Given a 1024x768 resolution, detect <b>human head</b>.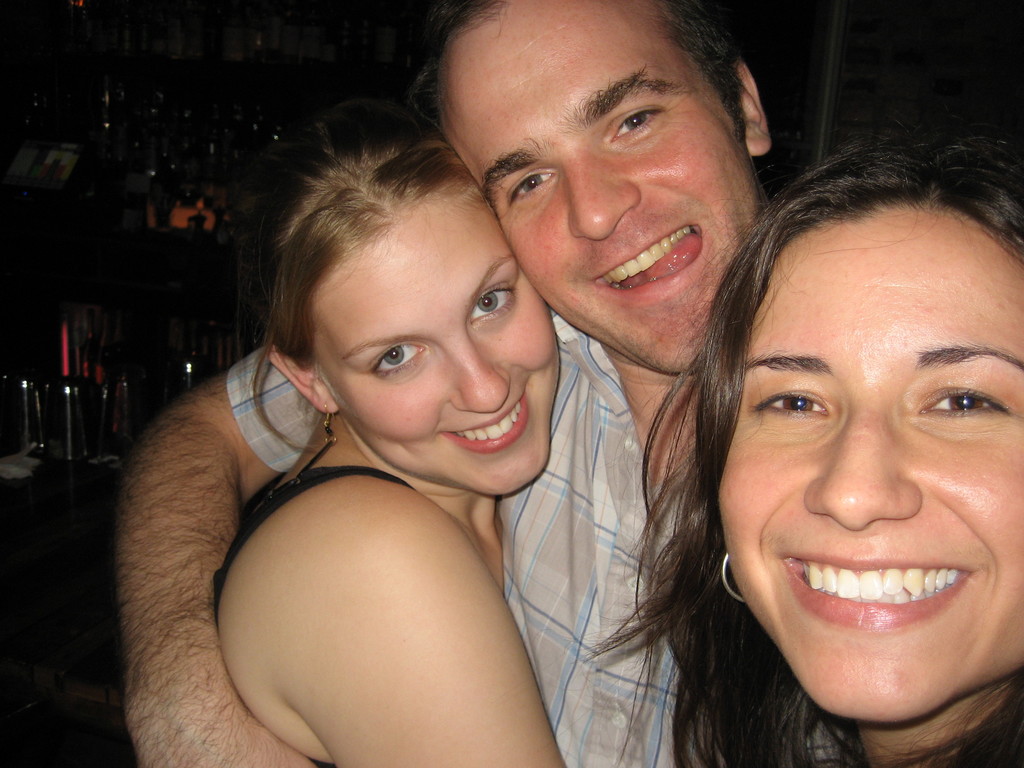
bbox=(428, 0, 775, 379).
